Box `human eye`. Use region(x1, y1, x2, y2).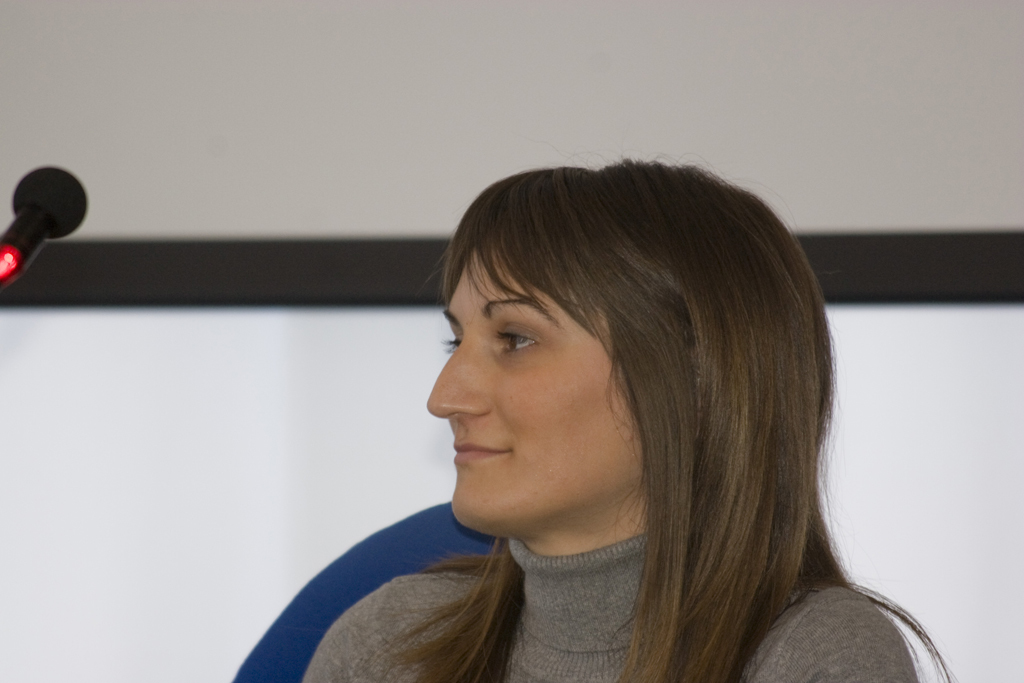
region(486, 314, 572, 387).
